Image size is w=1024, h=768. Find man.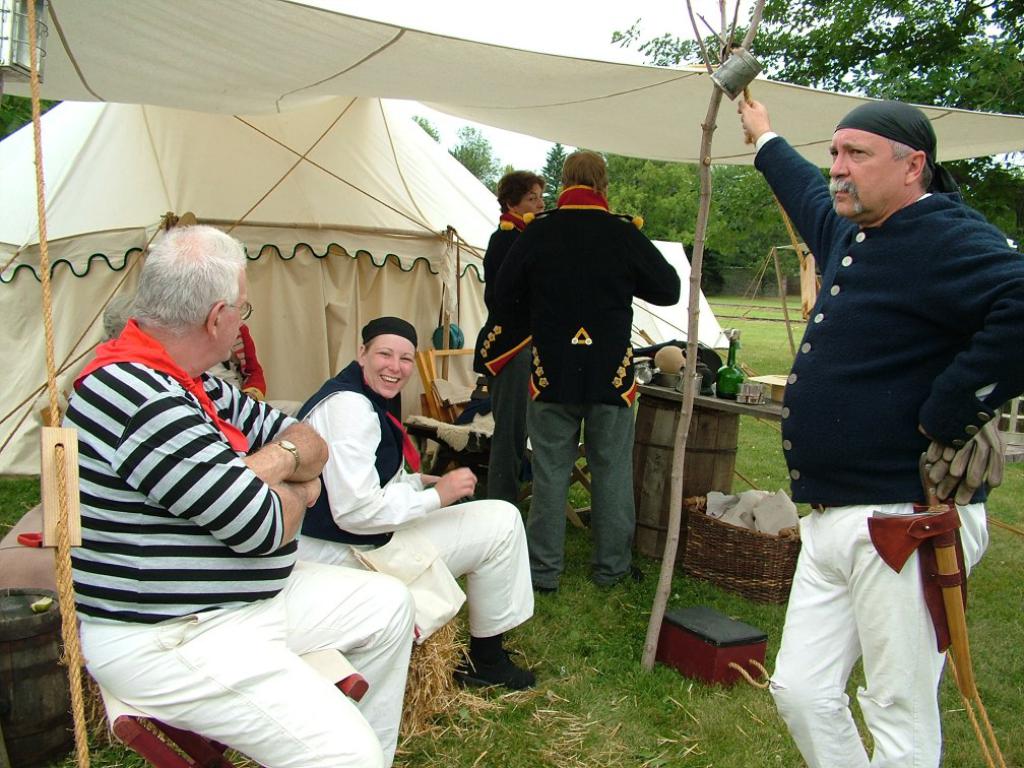
<box>497,146,682,583</box>.
